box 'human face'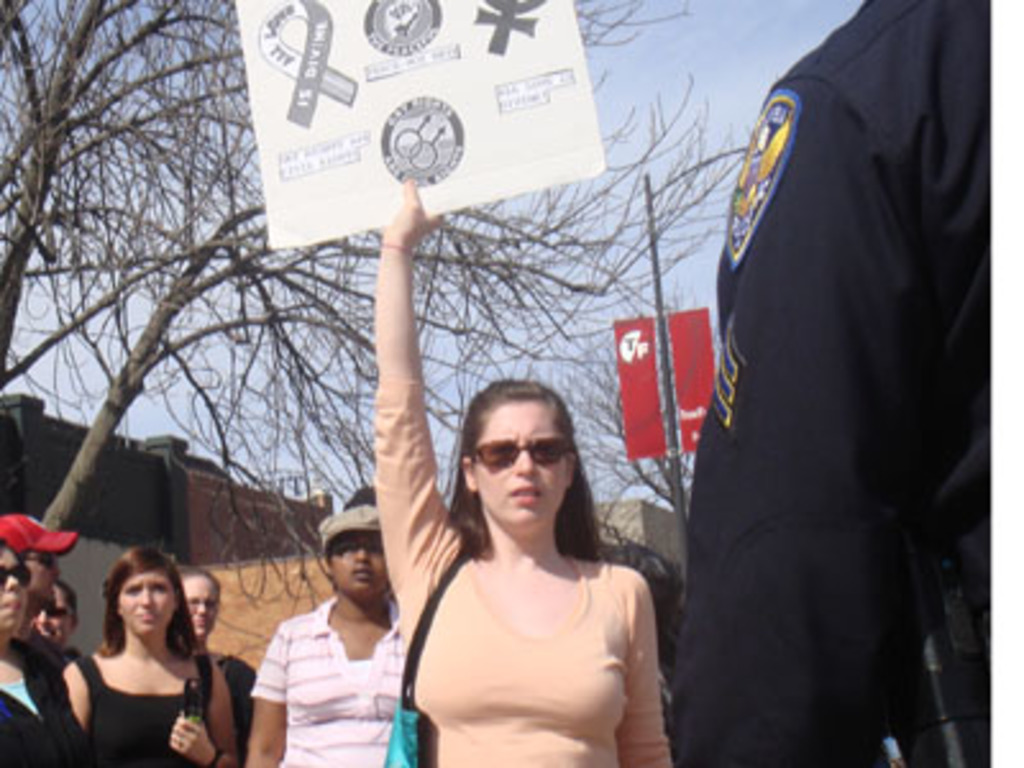
left=0, top=543, right=28, bottom=630
